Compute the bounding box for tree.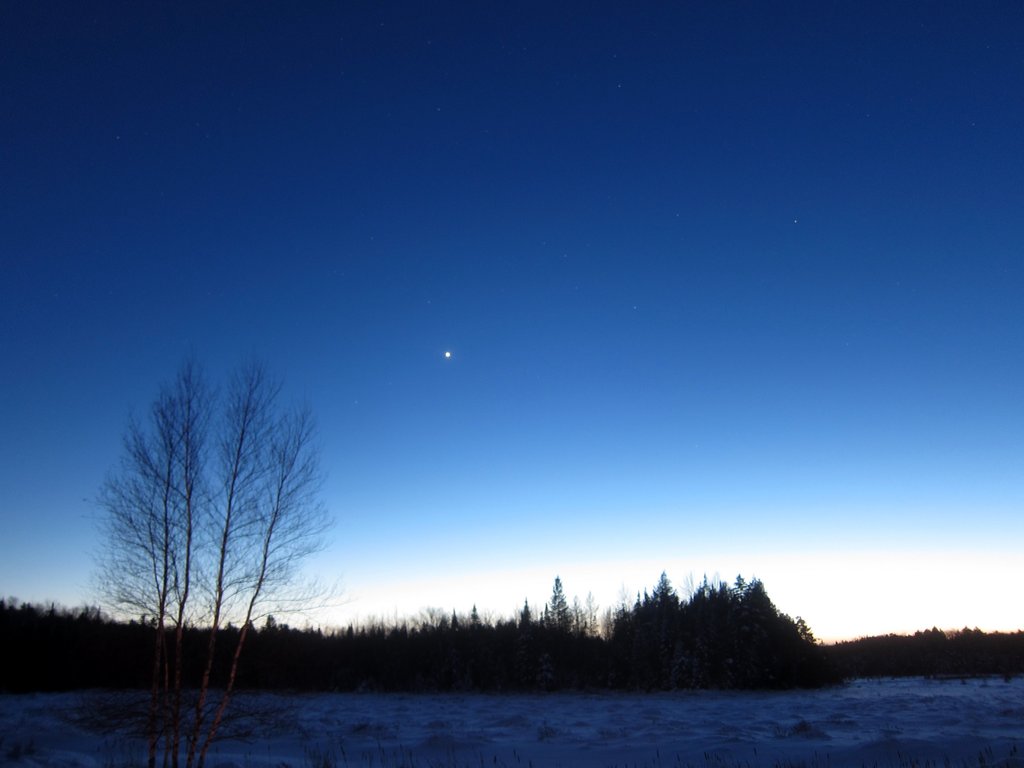
select_region(218, 382, 355, 737).
